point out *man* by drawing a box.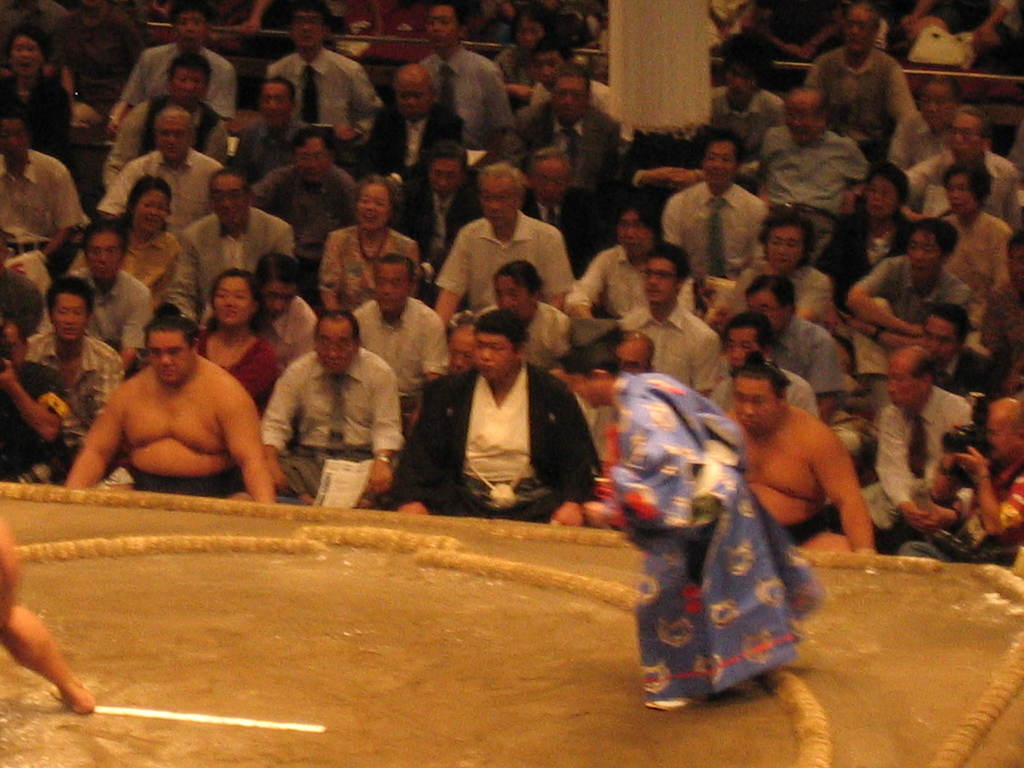
l=366, t=61, r=457, b=172.
